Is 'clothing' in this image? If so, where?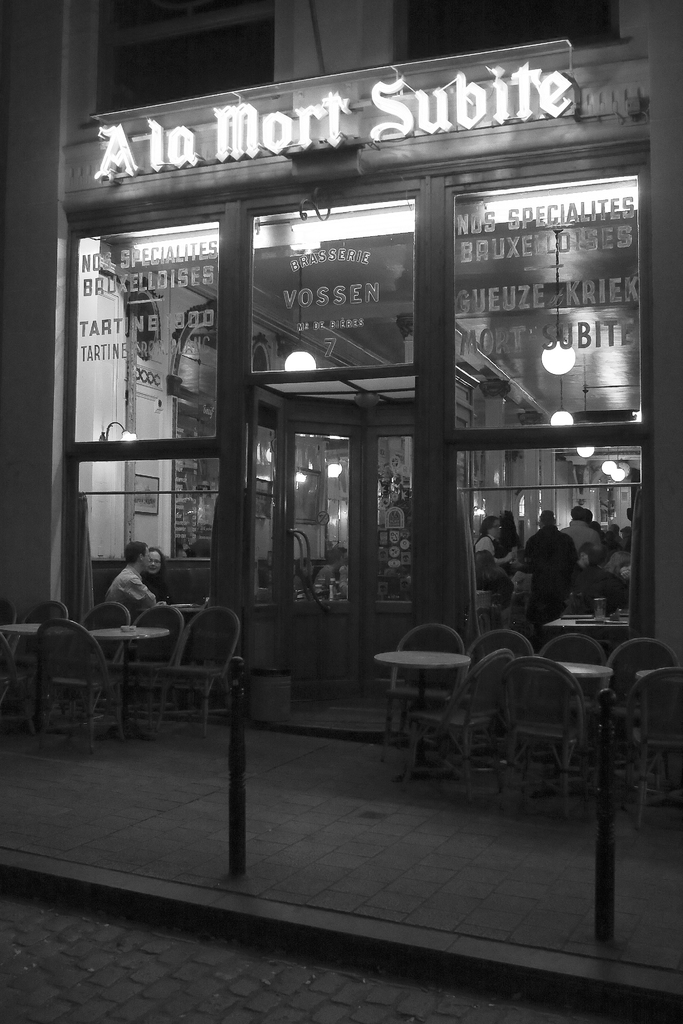
Yes, at {"x1": 562, "y1": 518, "x2": 602, "y2": 564}.
